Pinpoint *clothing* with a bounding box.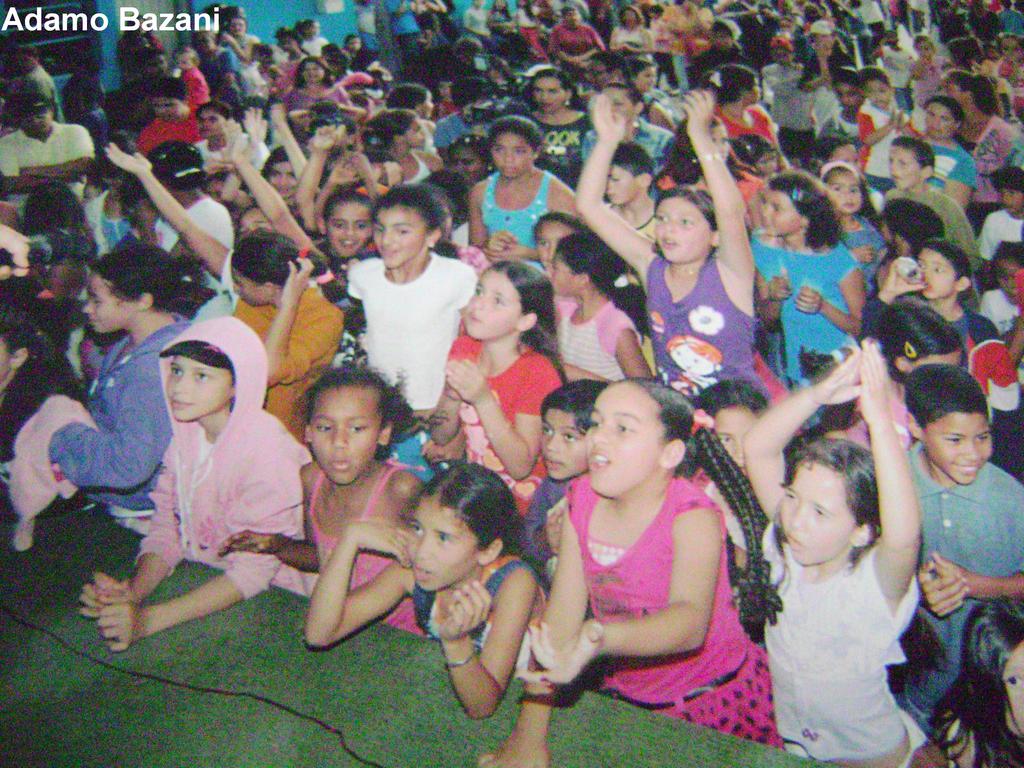
bbox(714, 105, 784, 171).
